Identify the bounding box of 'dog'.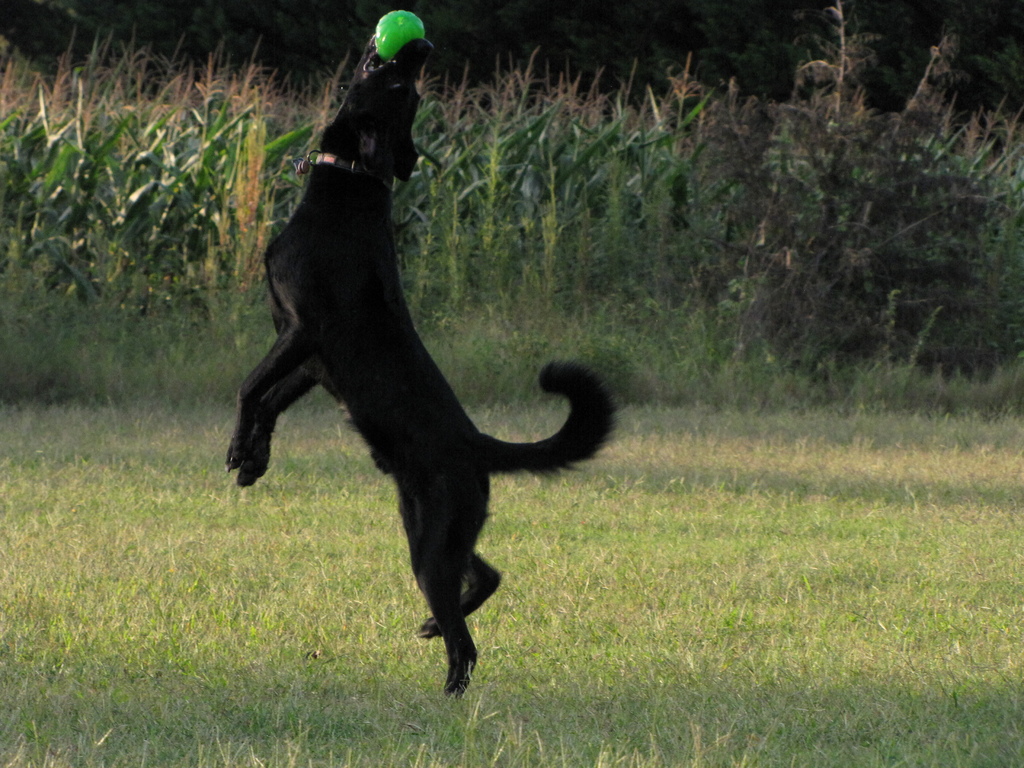
BBox(219, 40, 621, 705).
